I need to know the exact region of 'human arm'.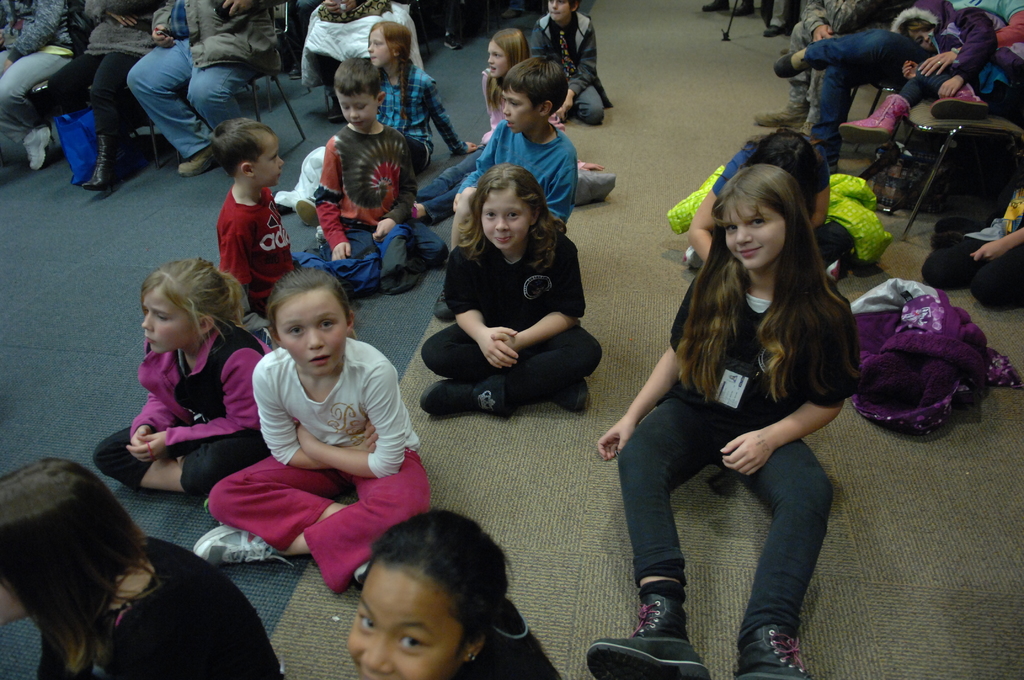
Region: left=546, top=112, right=605, bottom=175.
